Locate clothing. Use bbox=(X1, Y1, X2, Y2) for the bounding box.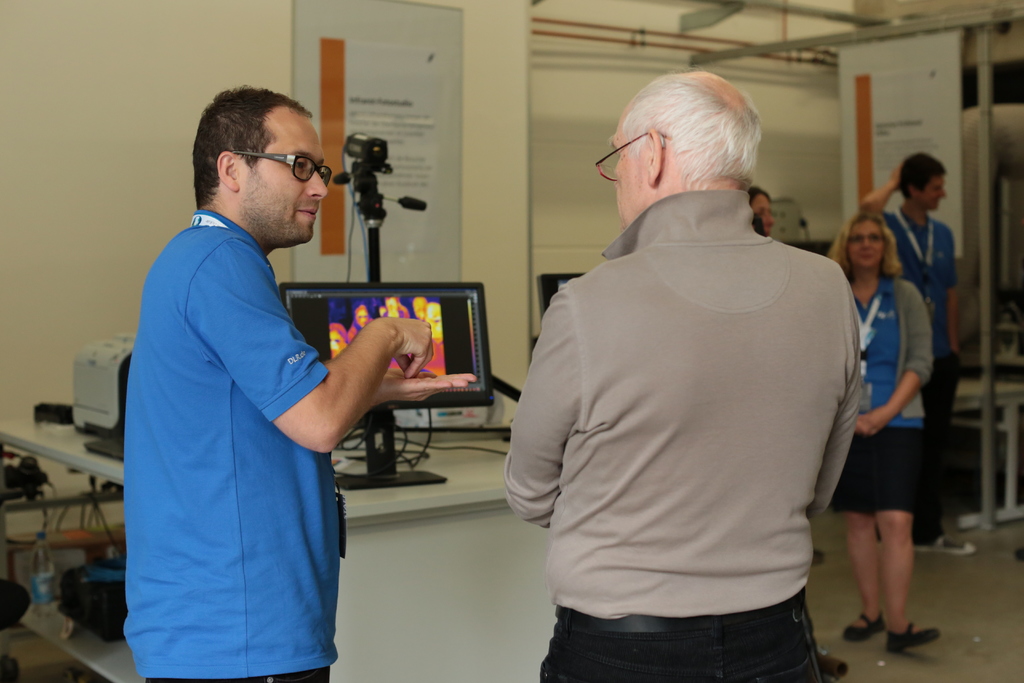
bbox=(885, 209, 961, 523).
